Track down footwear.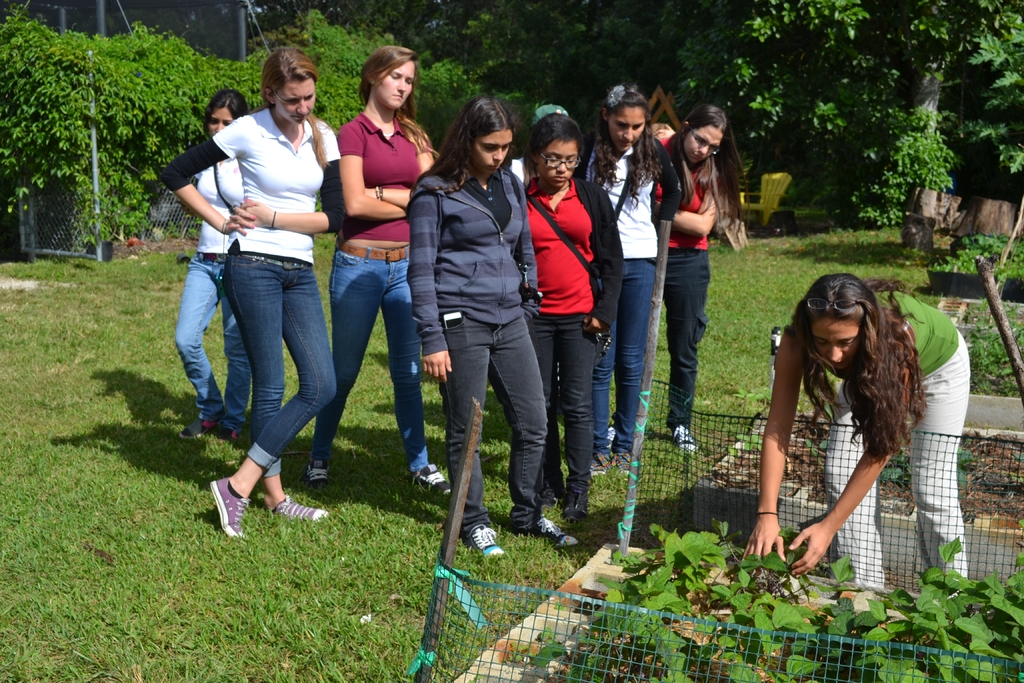
Tracked to [x1=178, y1=418, x2=216, y2=441].
